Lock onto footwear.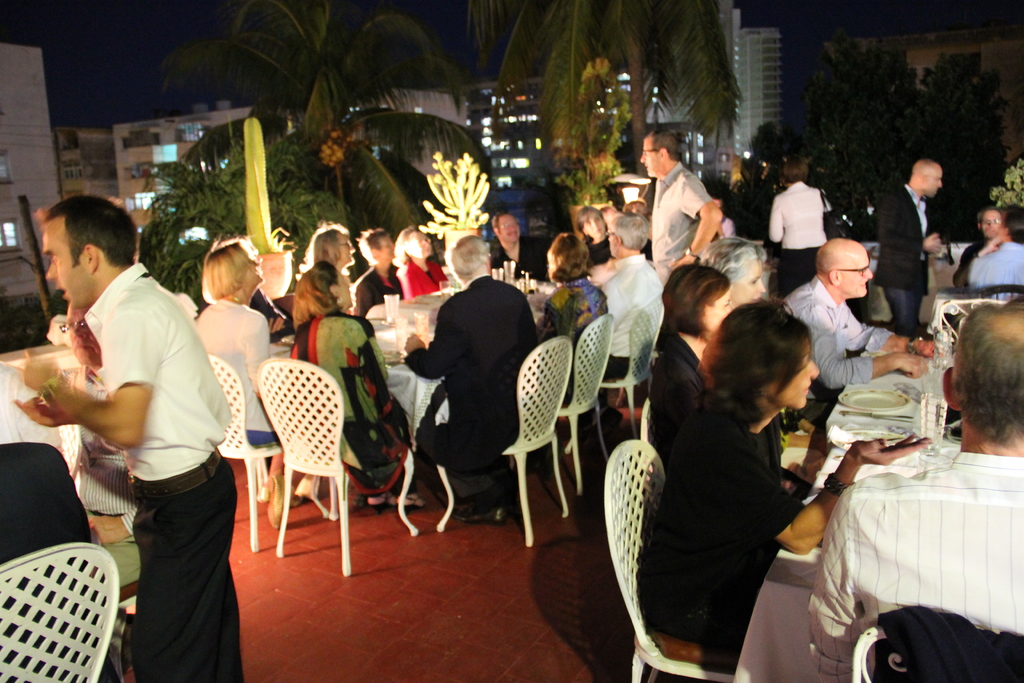
Locked: <region>366, 490, 388, 514</region>.
